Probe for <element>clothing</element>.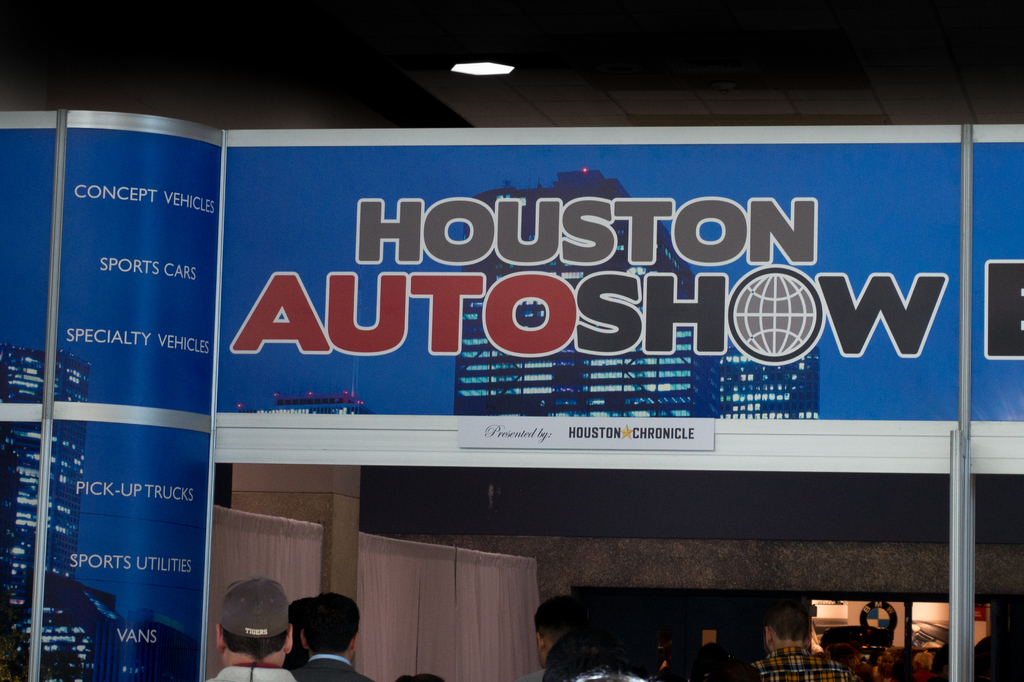
Probe result: [left=520, top=670, right=540, bottom=681].
